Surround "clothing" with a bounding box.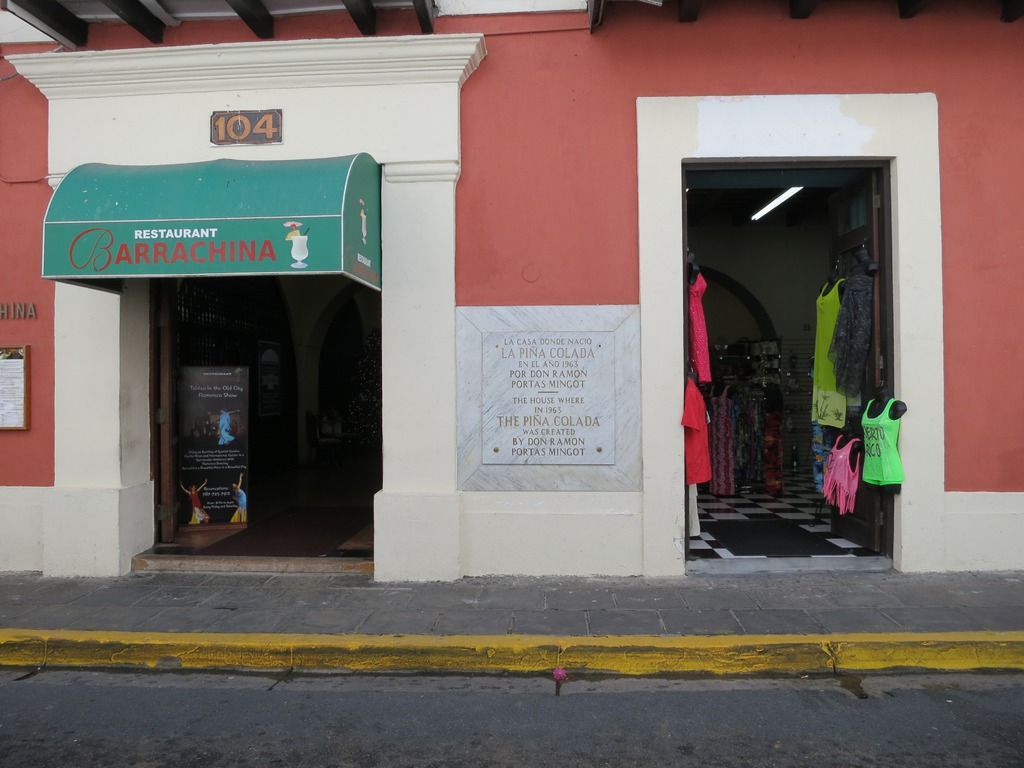
828, 438, 856, 502.
